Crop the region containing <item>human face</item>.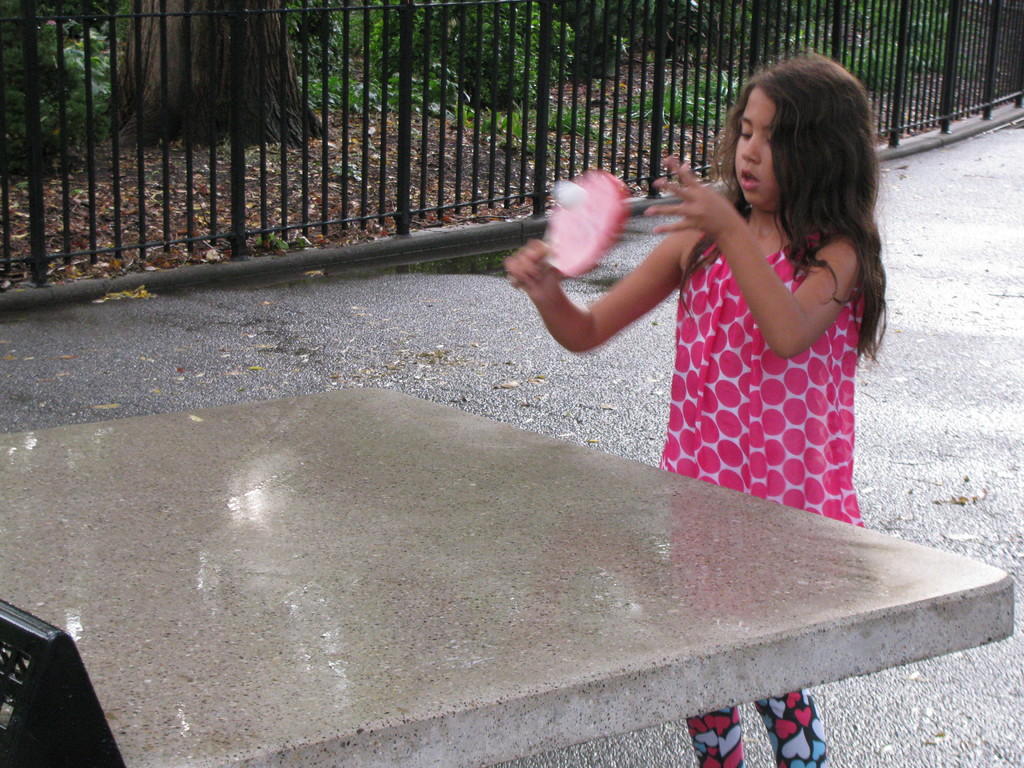
Crop region: [736,86,782,216].
